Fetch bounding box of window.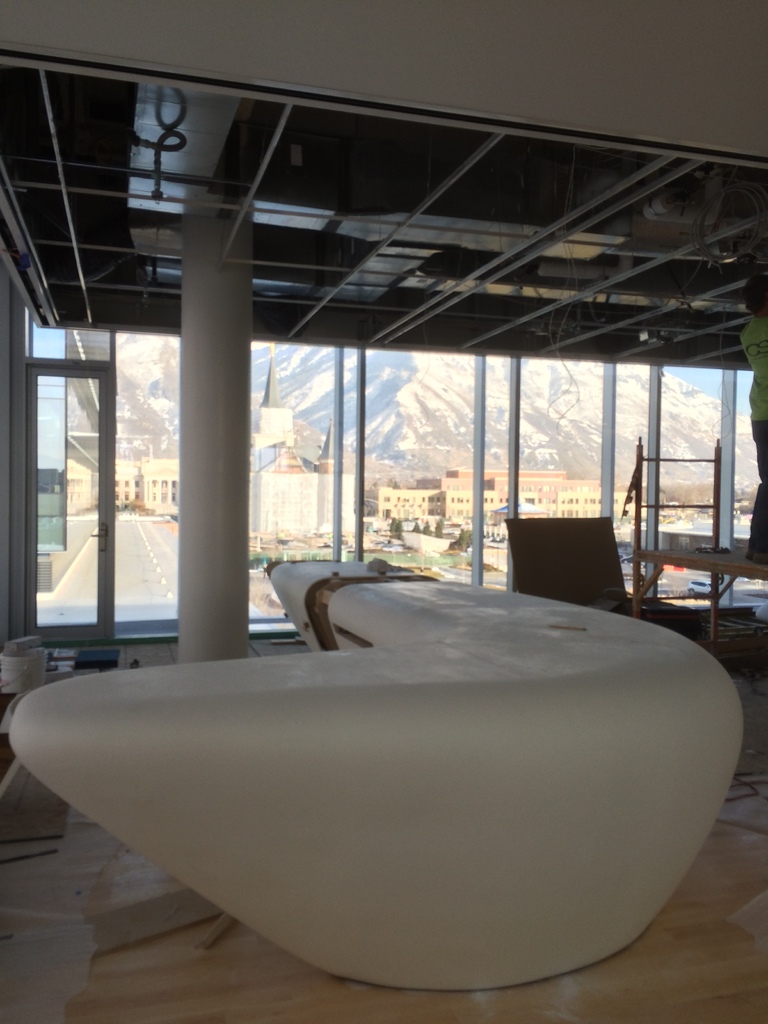
Bbox: [135, 478, 138, 485].
